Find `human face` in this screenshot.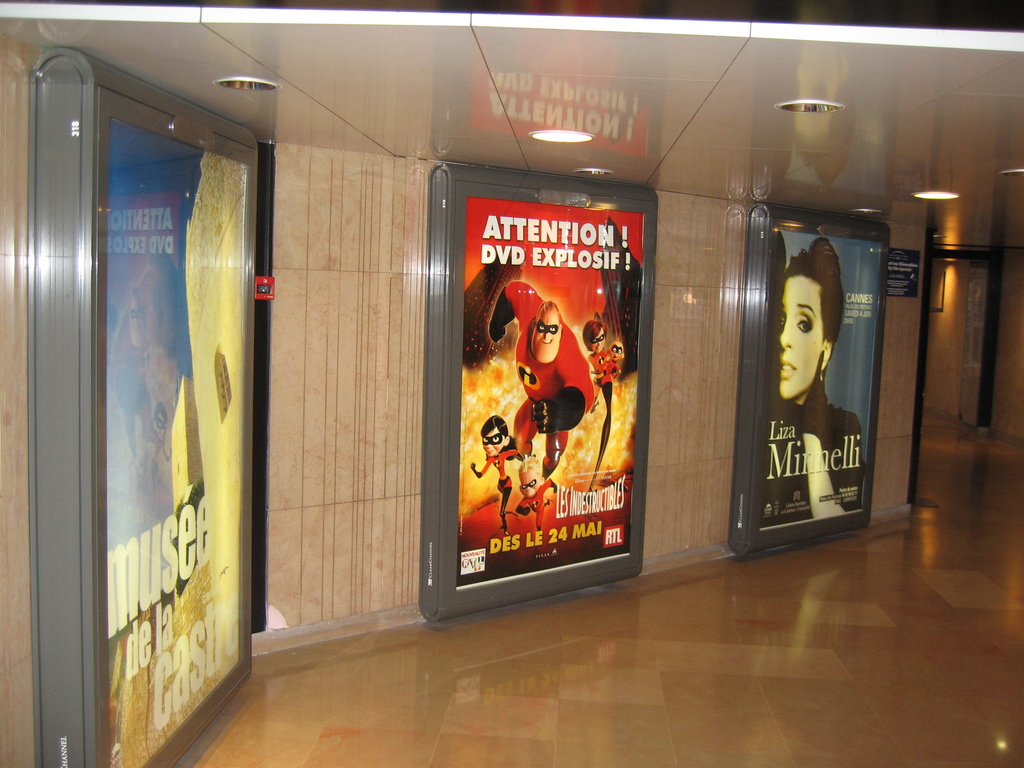
The bounding box for `human face` is pyautogui.locateOnScreen(776, 274, 817, 401).
